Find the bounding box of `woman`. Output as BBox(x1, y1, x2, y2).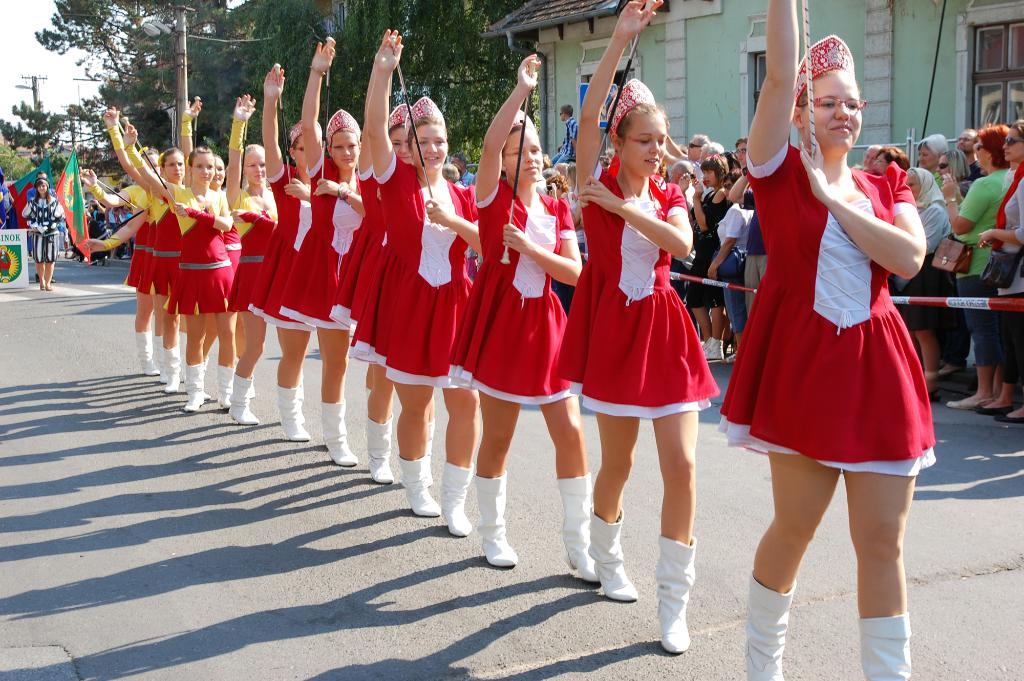
BBox(23, 174, 72, 295).
